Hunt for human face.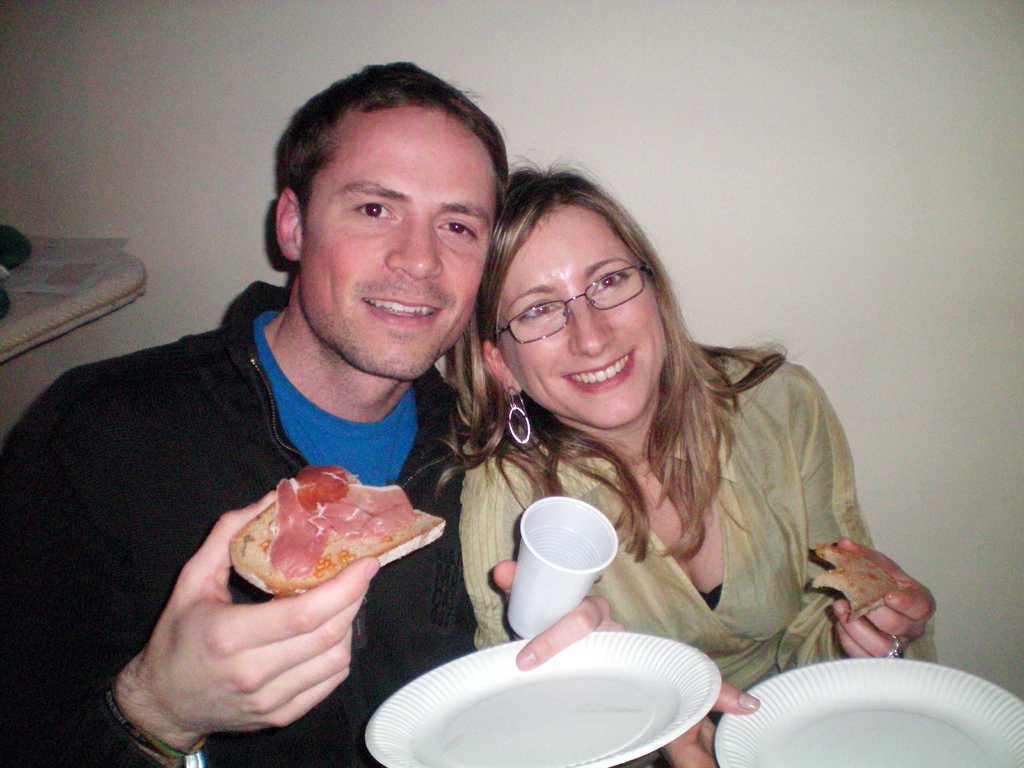
Hunted down at box=[519, 208, 661, 429].
